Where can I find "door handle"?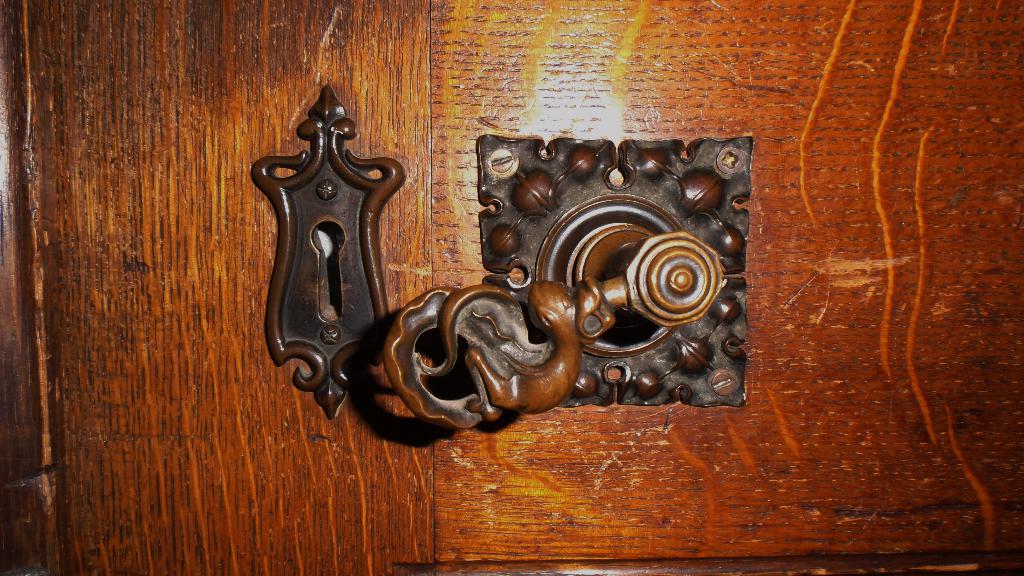
You can find it at bbox=[381, 133, 754, 435].
